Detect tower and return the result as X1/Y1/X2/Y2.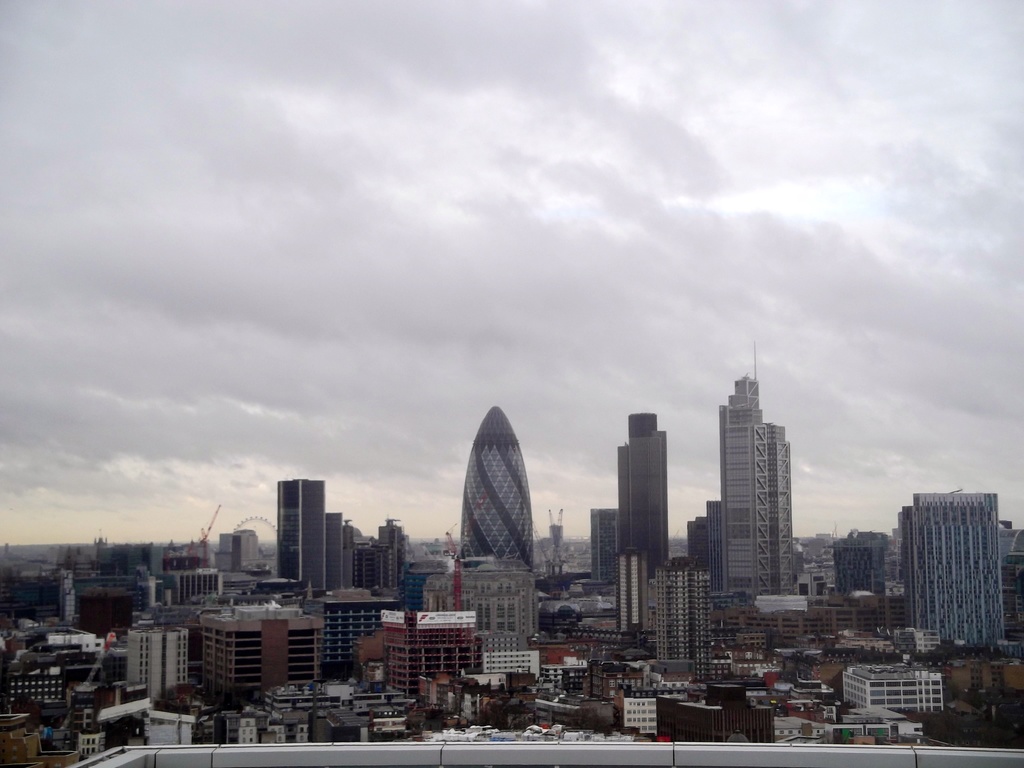
646/549/706/669.
